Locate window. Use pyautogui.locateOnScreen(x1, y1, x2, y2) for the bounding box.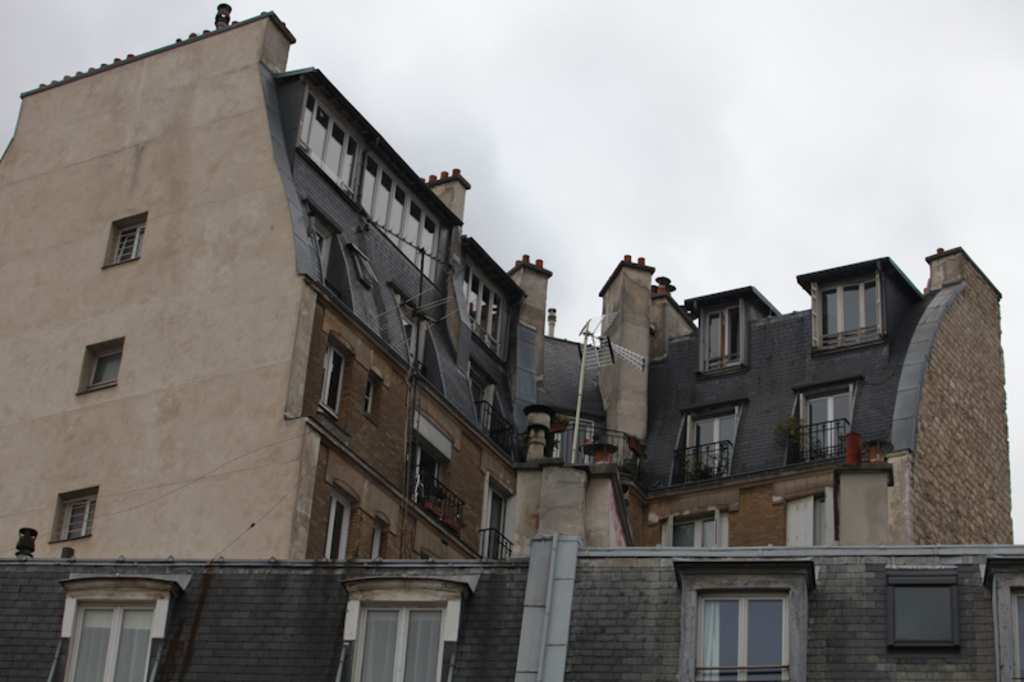
pyautogui.locateOnScreen(49, 481, 101, 544).
